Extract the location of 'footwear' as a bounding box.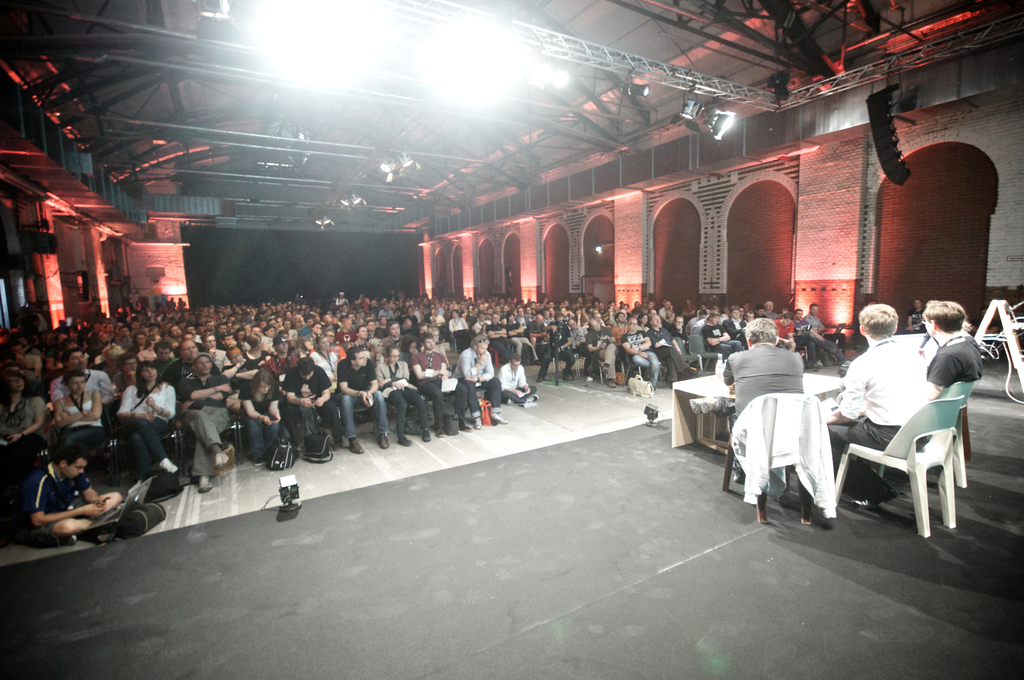
[476,417,484,426].
